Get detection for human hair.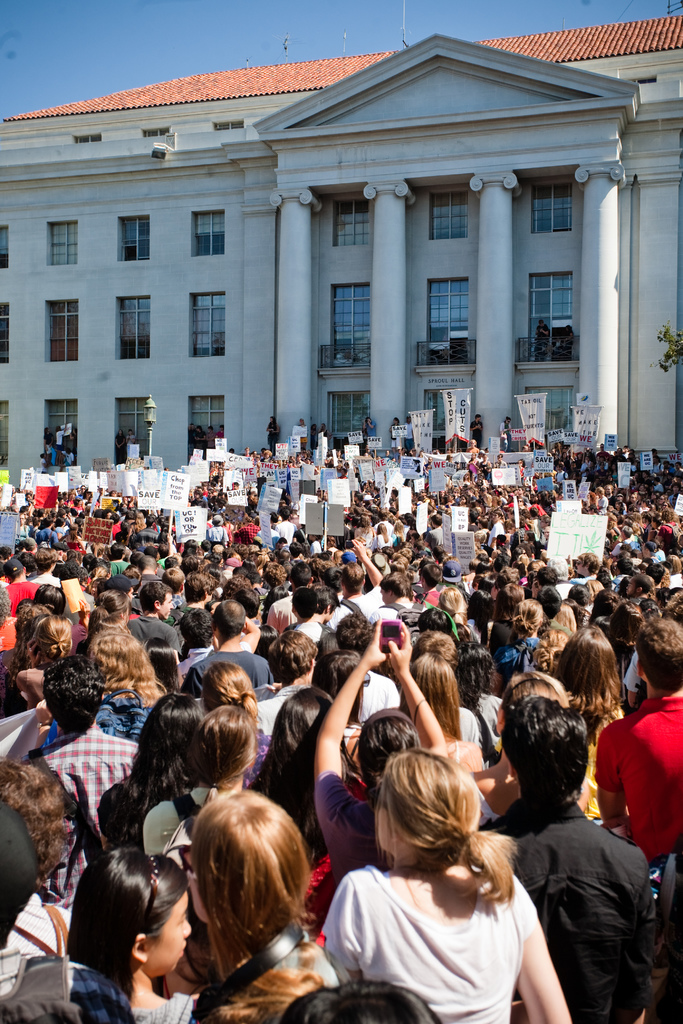
Detection: crop(500, 565, 519, 580).
